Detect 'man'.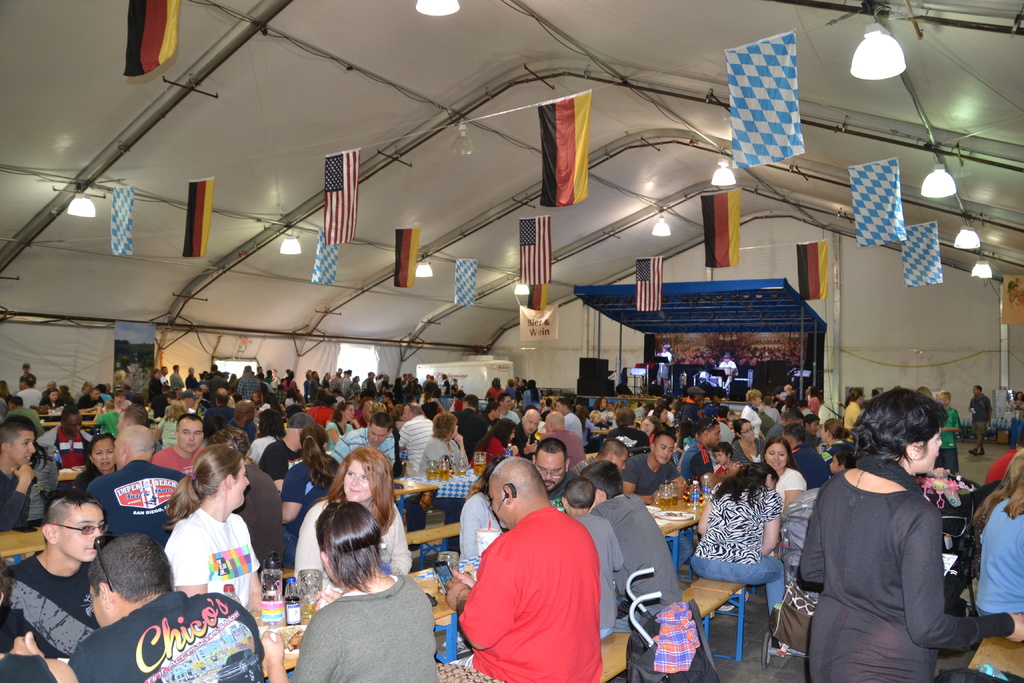
Detected at (623, 429, 689, 504).
